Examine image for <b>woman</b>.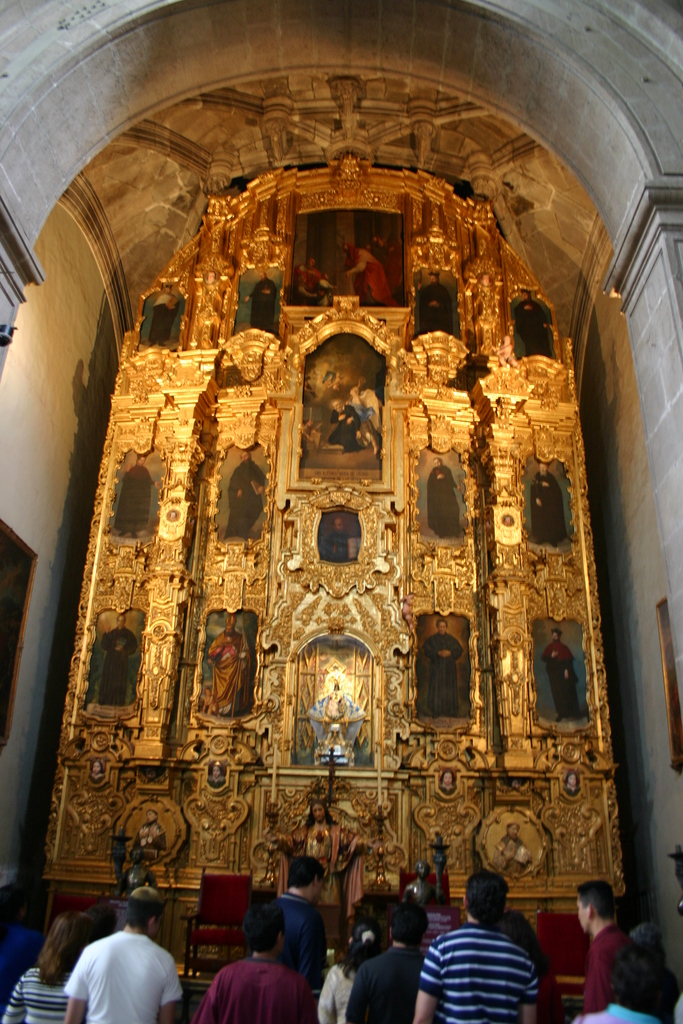
Examination result: 2, 913, 92, 1023.
